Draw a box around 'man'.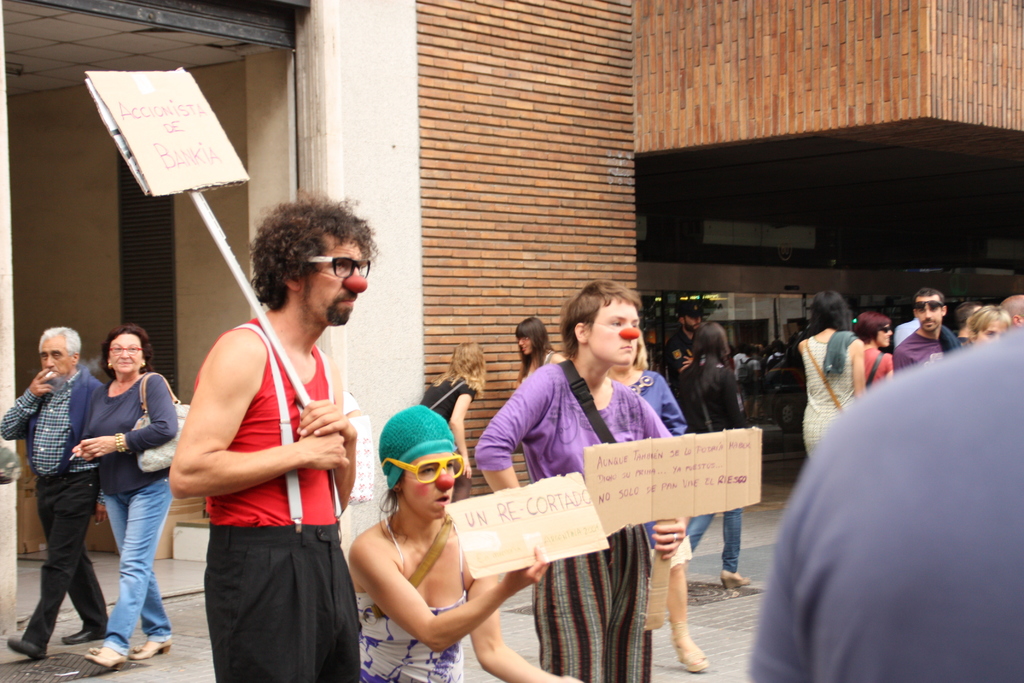
pyautogui.locateOnScreen(893, 288, 955, 374).
